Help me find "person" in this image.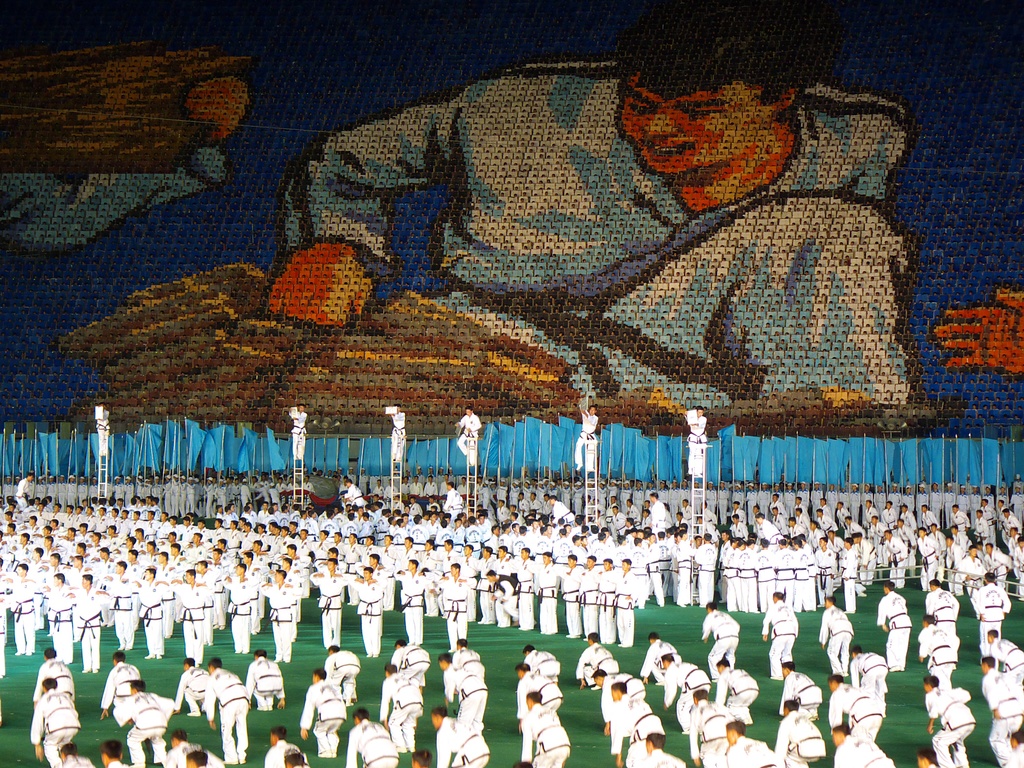
Found it: <box>455,411,488,469</box>.
